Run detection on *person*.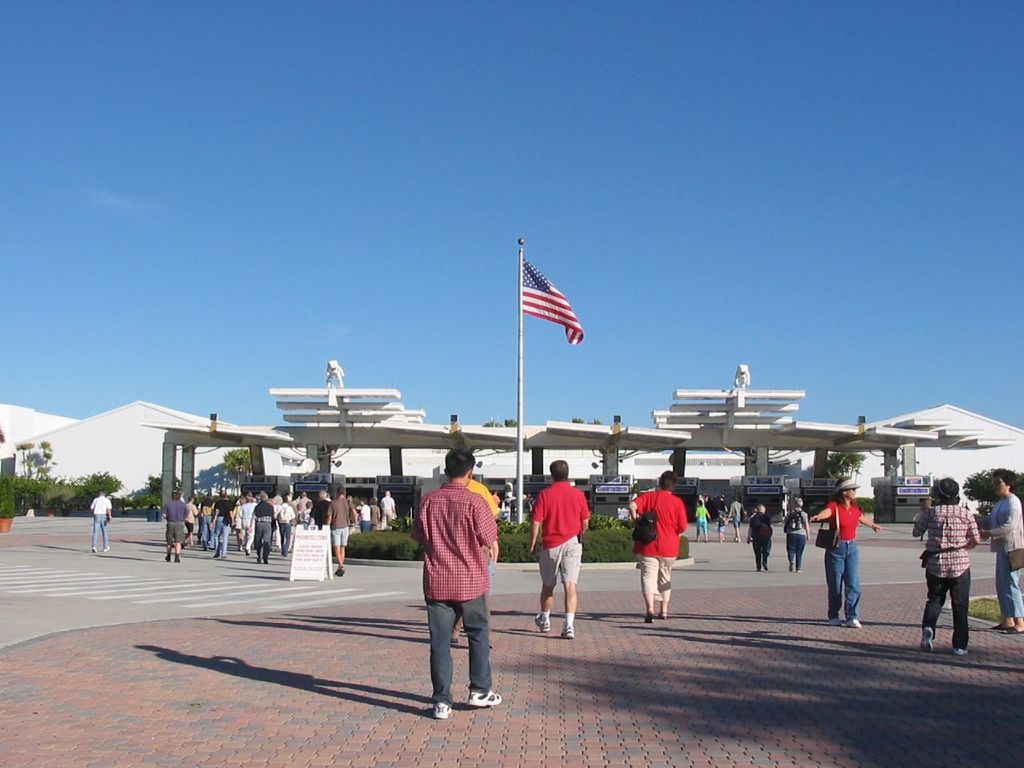
Result: Rect(630, 471, 686, 630).
